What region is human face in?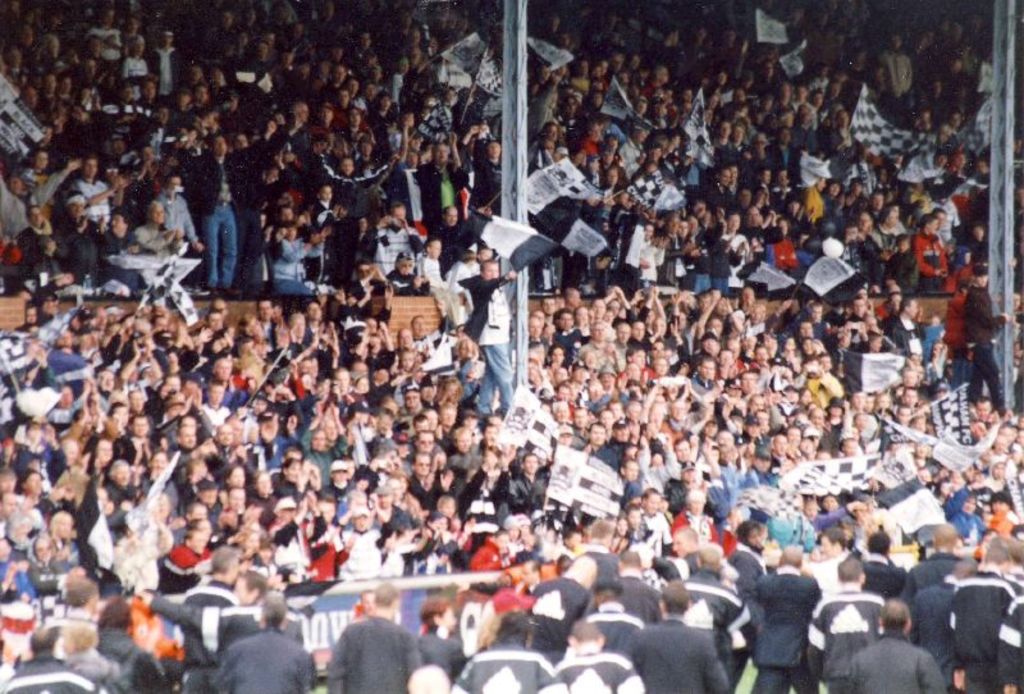
BBox(426, 238, 444, 260).
